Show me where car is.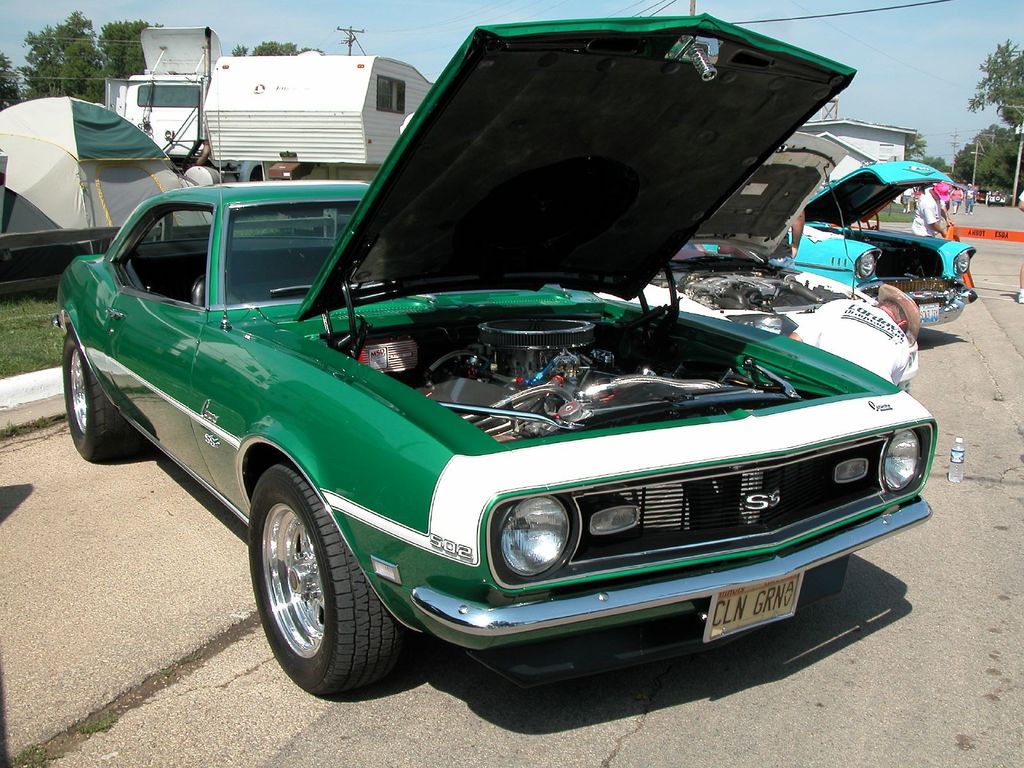
car is at <box>977,189,988,202</box>.
